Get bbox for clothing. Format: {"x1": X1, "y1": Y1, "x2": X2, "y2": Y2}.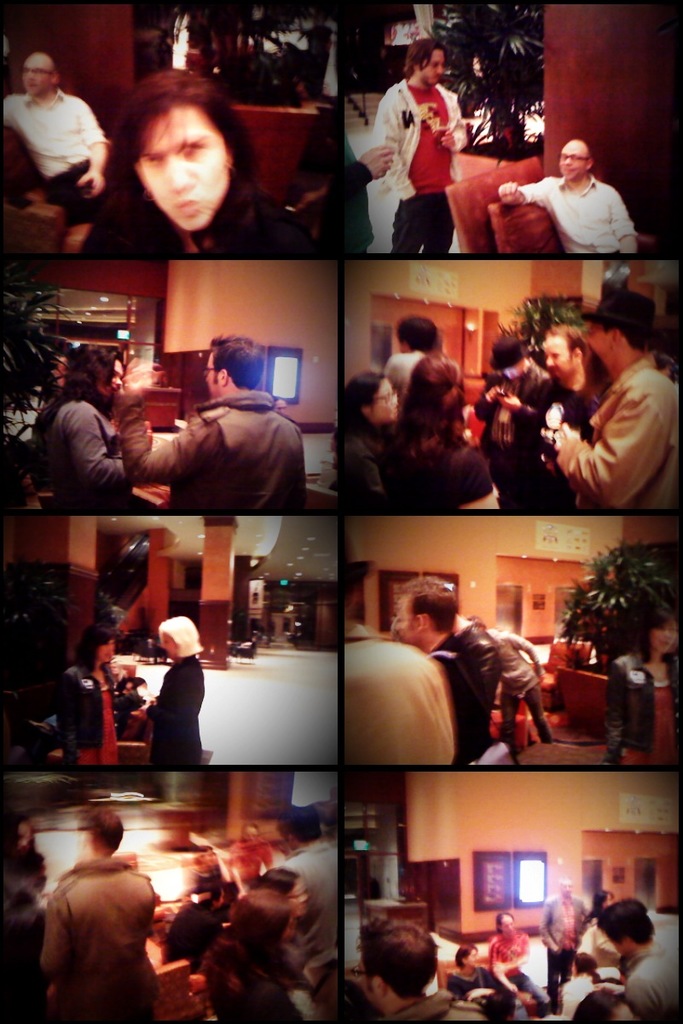
{"x1": 26, "y1": 836, "x2": 171, "y2": 1020}.
